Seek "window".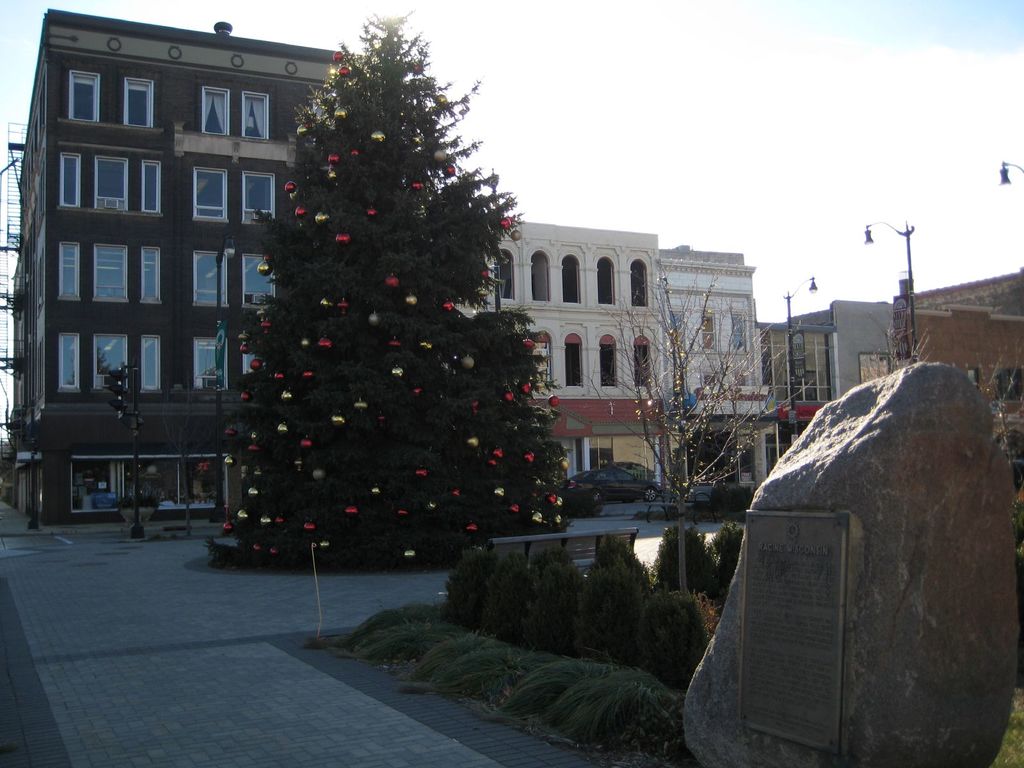
246/168/273/221.
